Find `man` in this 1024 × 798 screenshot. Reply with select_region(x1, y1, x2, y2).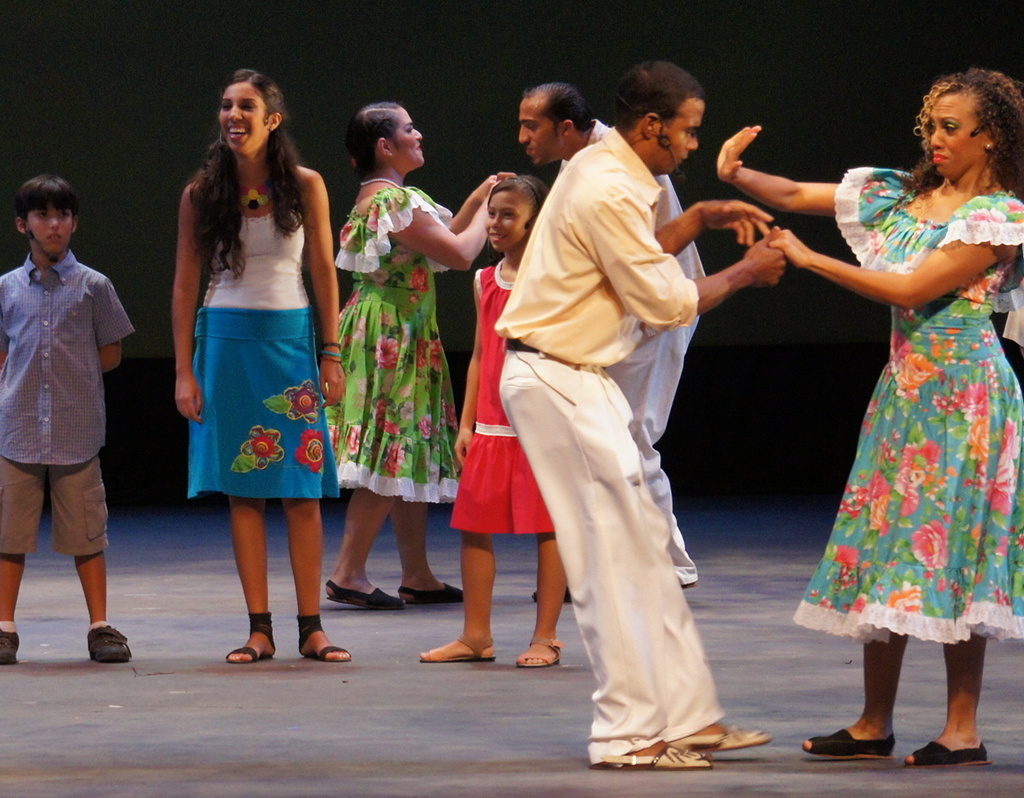
select_region(514, 86, 729, 622).
